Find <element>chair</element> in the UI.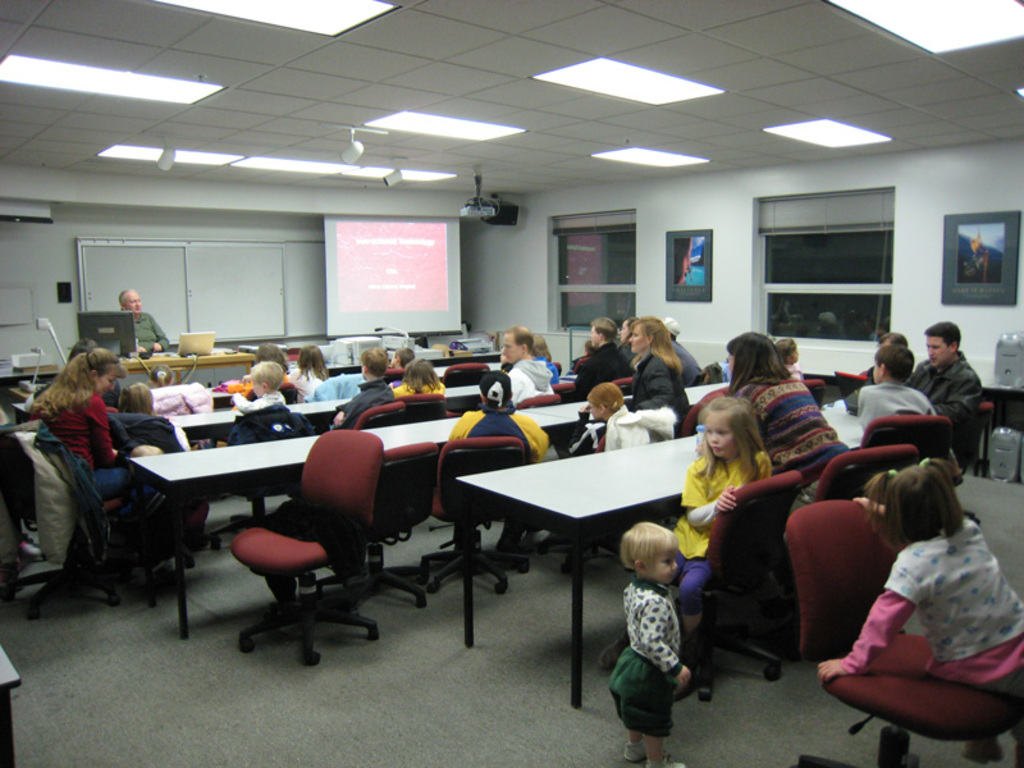
UI element at 799/376/831/416.
